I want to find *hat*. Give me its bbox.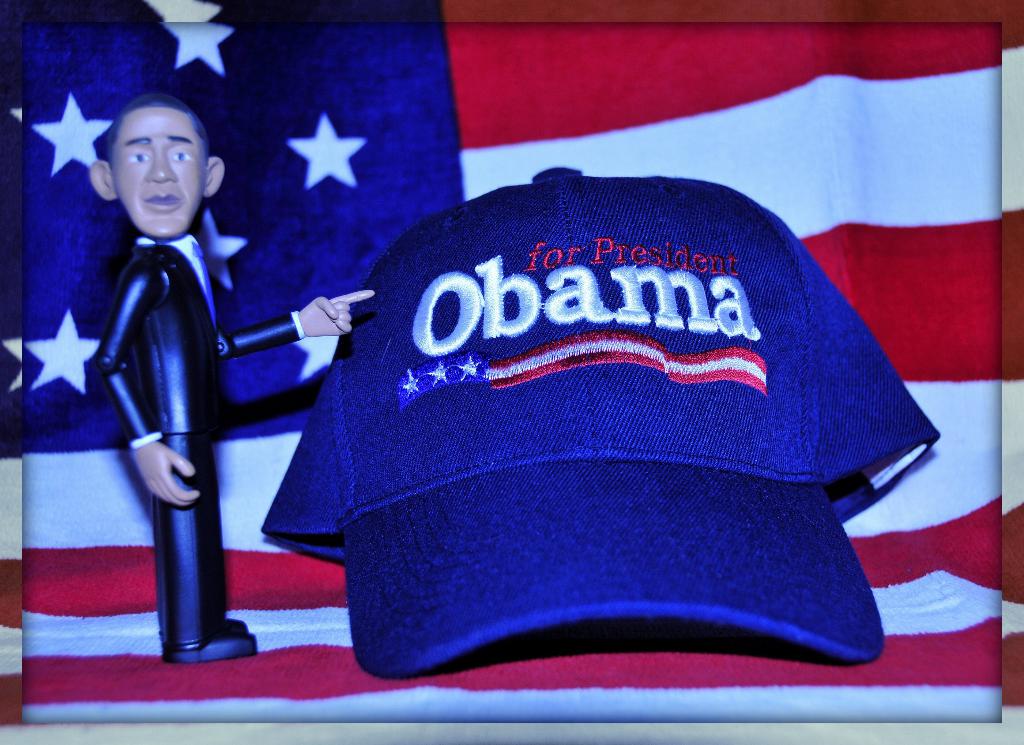
x1=260, y1=163, x2=940, y2=676.
